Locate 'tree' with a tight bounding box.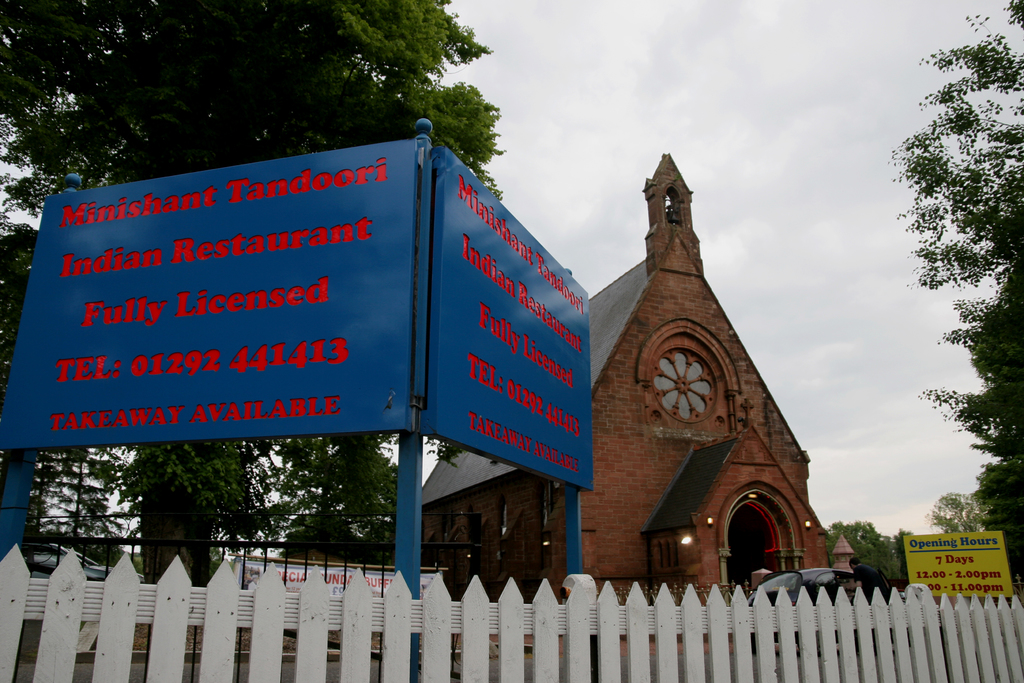
crop(0, 0, 504, 590).
